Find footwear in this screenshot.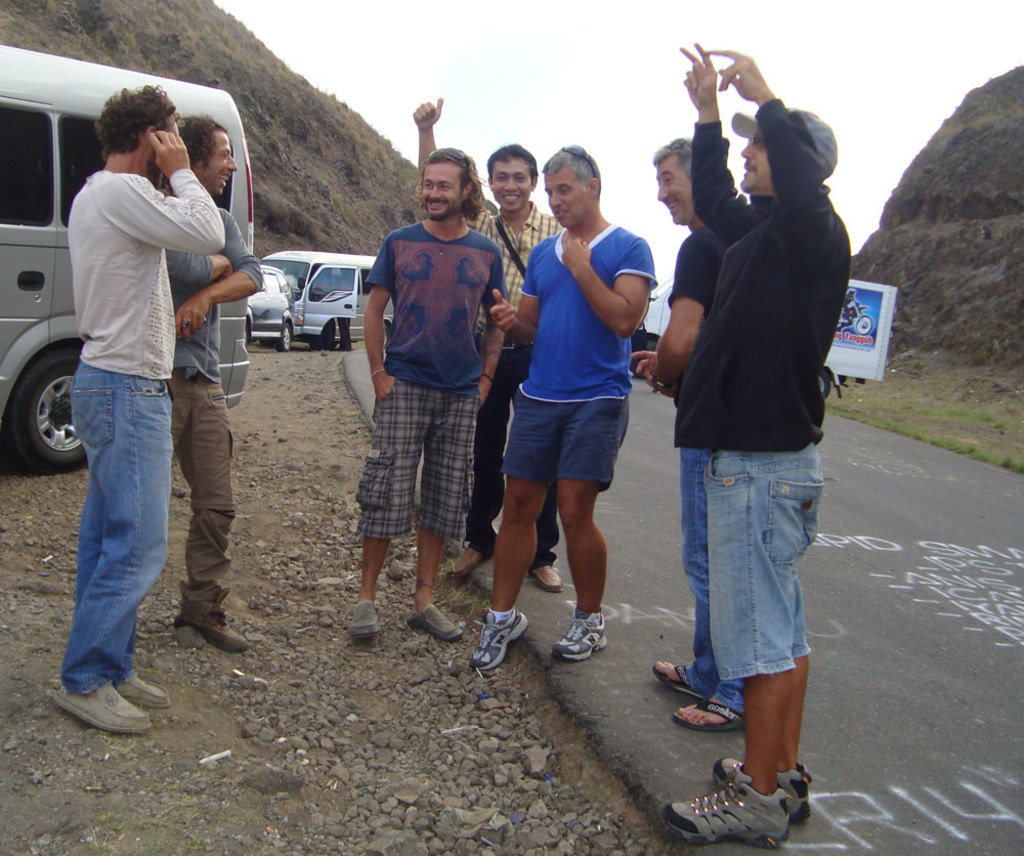
The bounding box for footwear is bbox=[39, 661, 141, 746].
